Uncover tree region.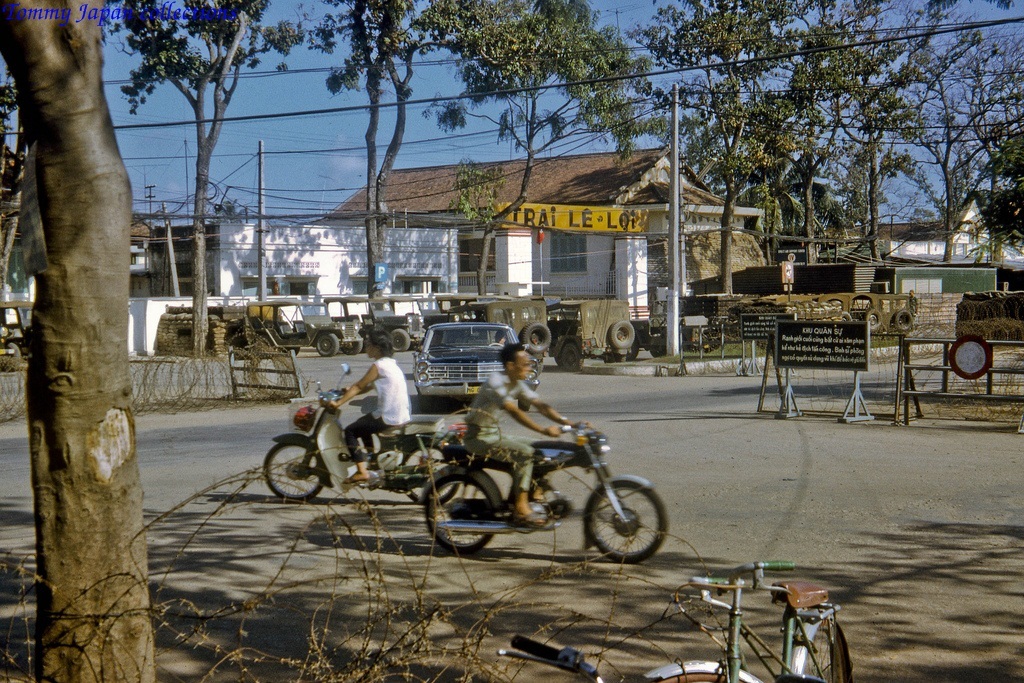
Uncovered: [x1=0, y1=0, x2=158, y2=682].
